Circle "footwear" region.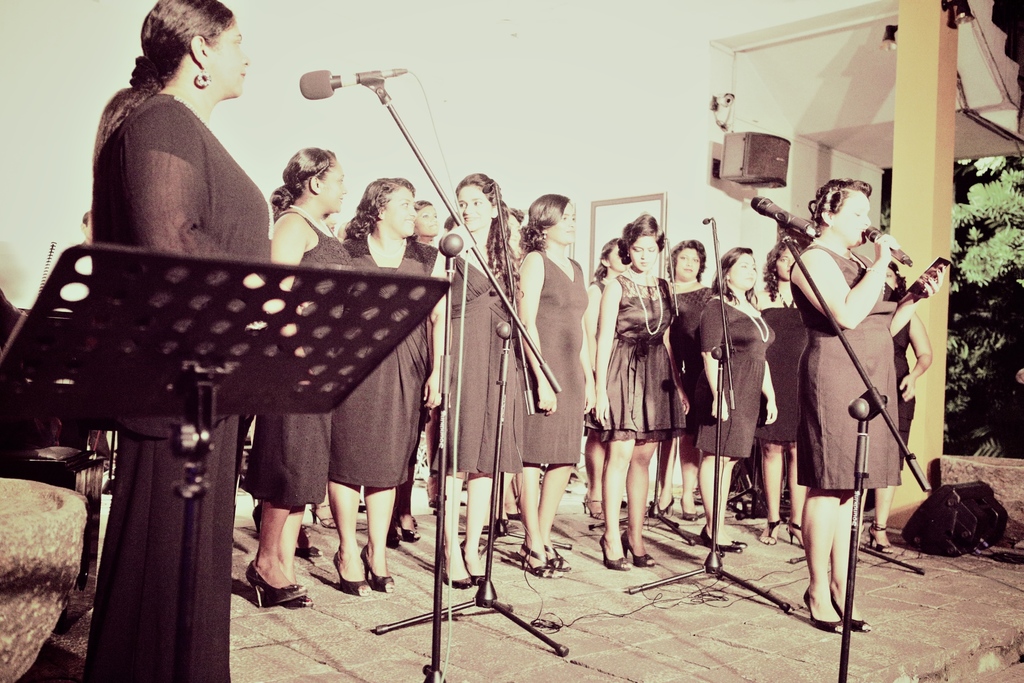
Region: box(585, 498, 600, 520).
